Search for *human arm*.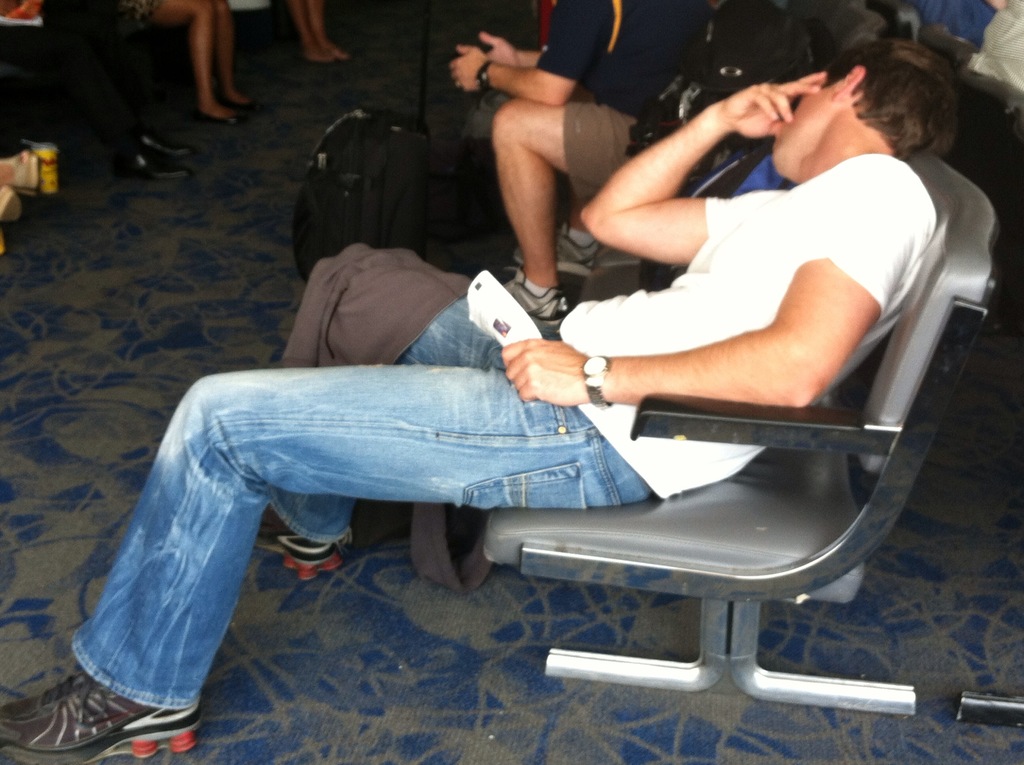
Found at 477, 22, 543, 66.
